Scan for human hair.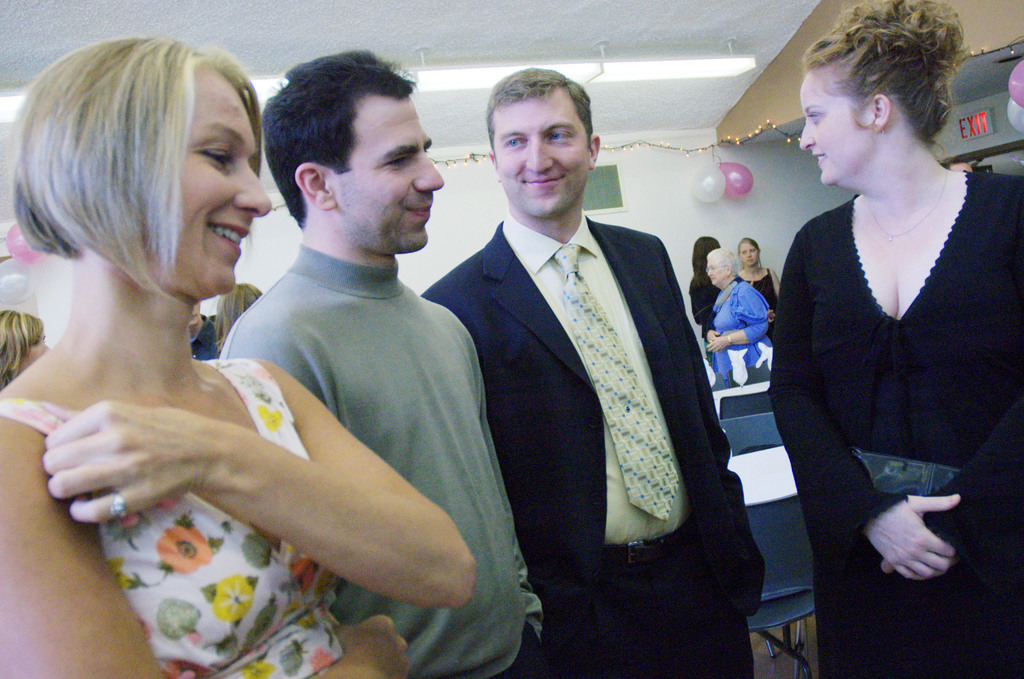
Scan result: [17, 26, 262, 357].
